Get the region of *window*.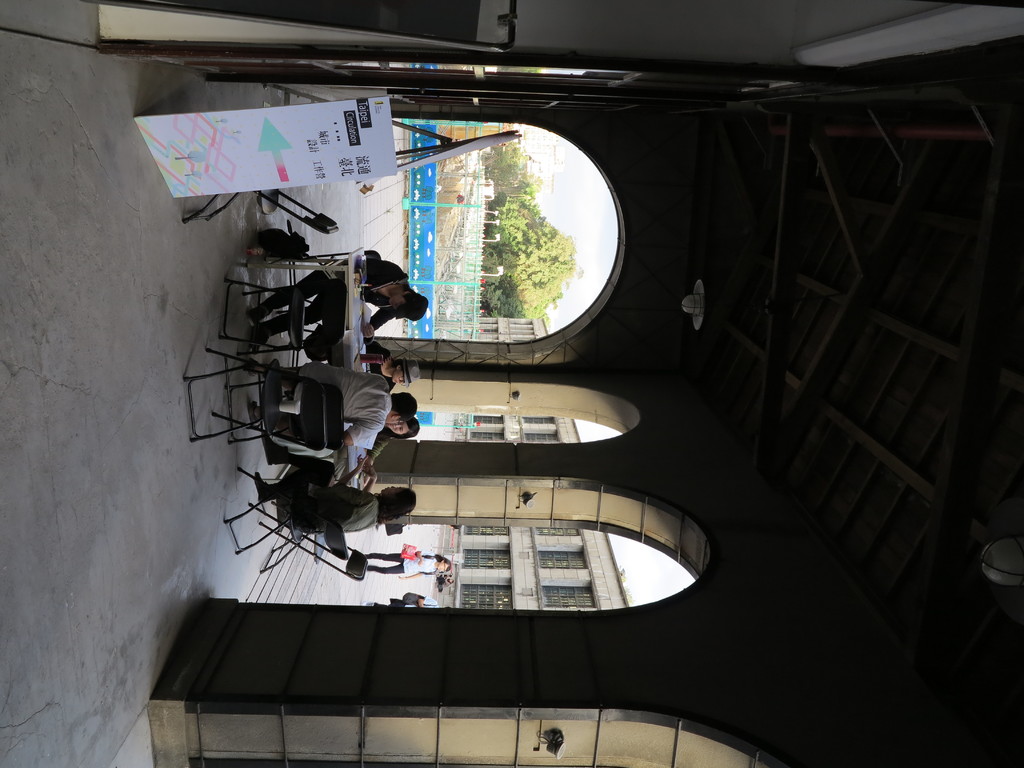
pyautogui.locateOnScreen(467, 523, 511, 536).
